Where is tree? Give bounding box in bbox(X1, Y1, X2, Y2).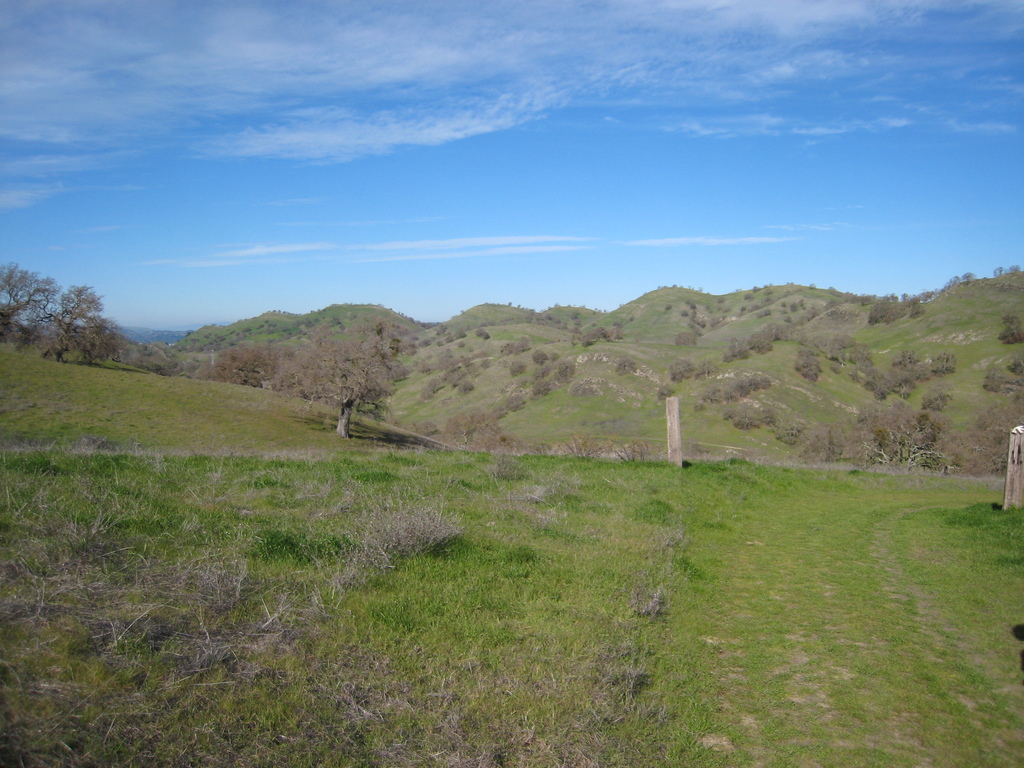
bbox(420, 376, 440, 397).
